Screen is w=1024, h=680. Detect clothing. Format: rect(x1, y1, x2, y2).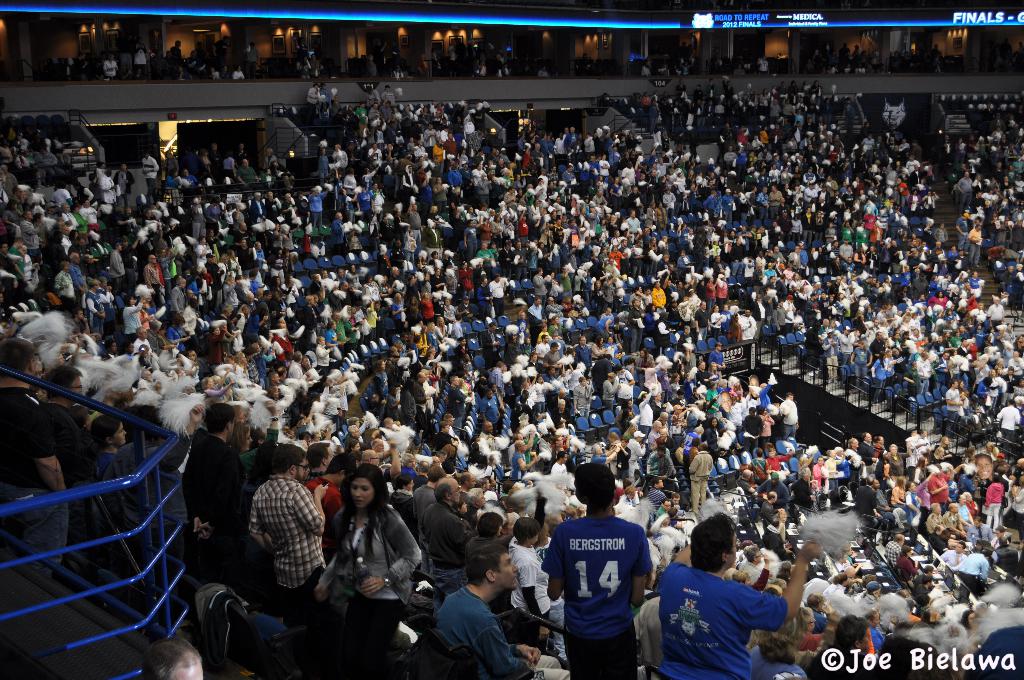
rect(652, 320, 668, 339).
